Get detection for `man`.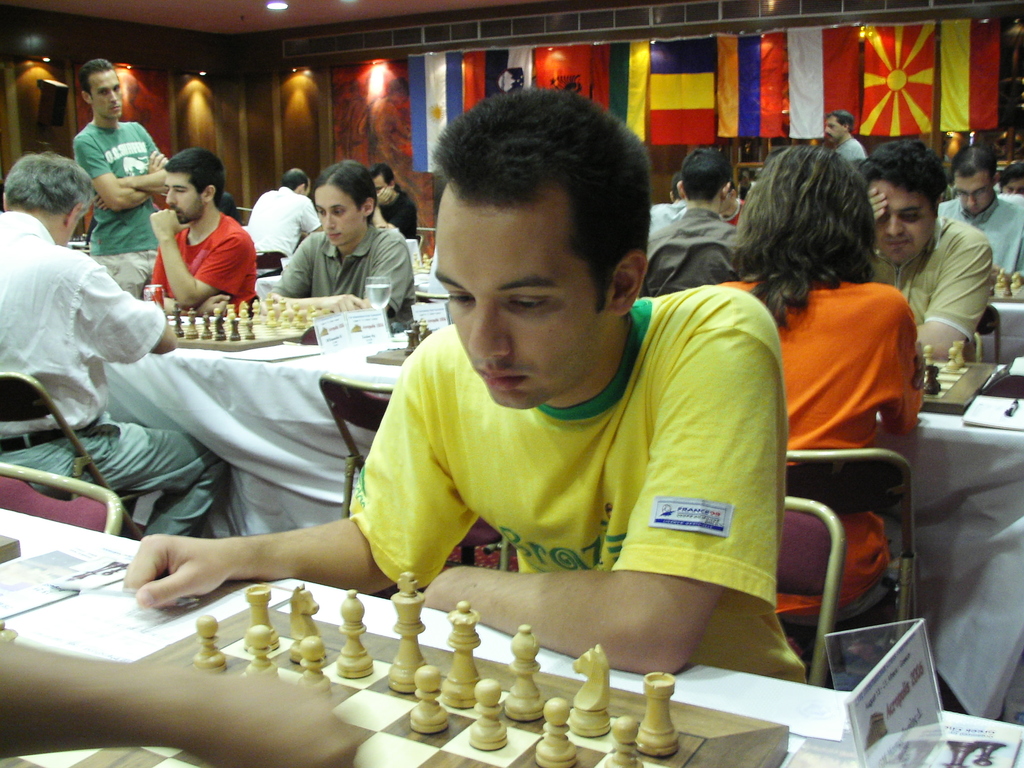
Detection: locate(144, 143, 262, 314).
